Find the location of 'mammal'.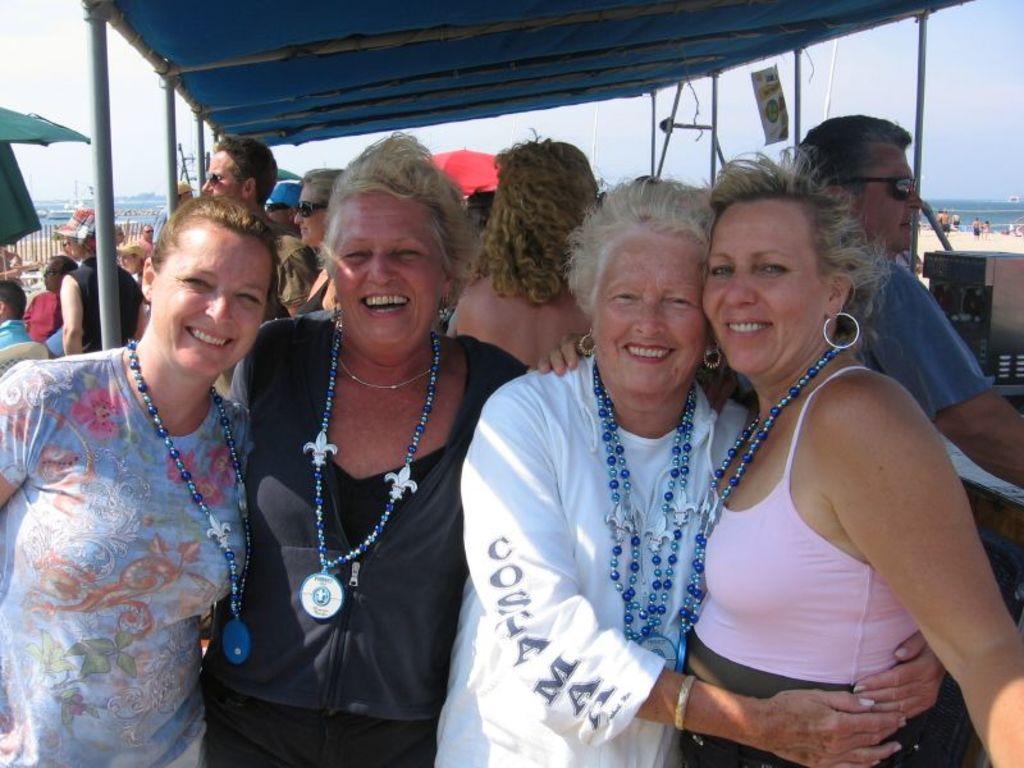
Location: pyautogui.locateOnScreen(111, 238, 148, 287).
